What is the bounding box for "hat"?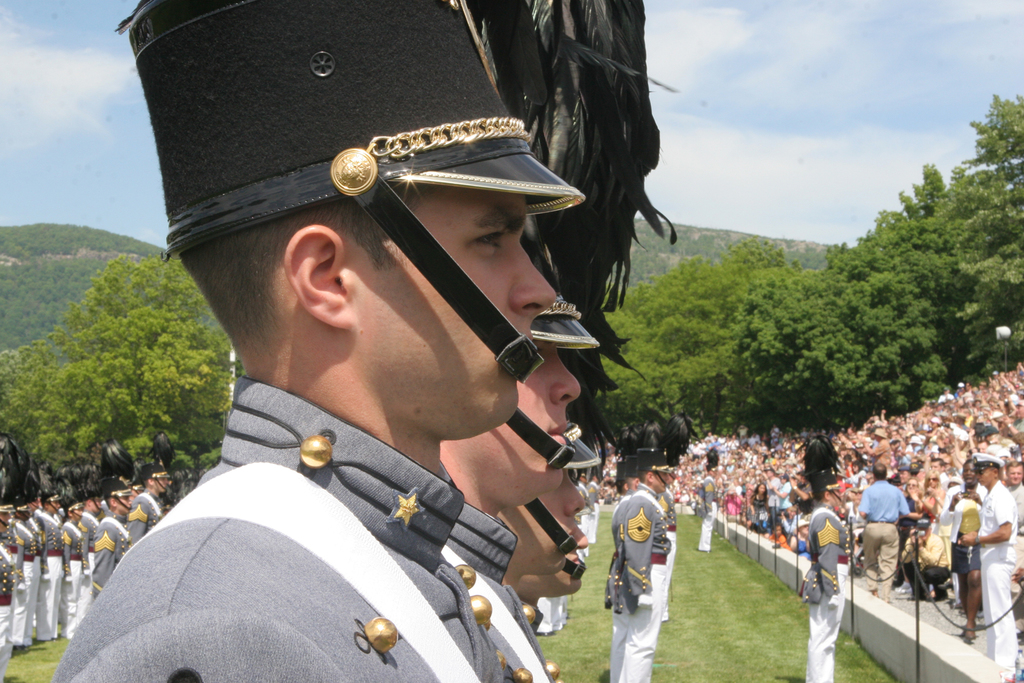
Rect(531, 414, 614, 552).
